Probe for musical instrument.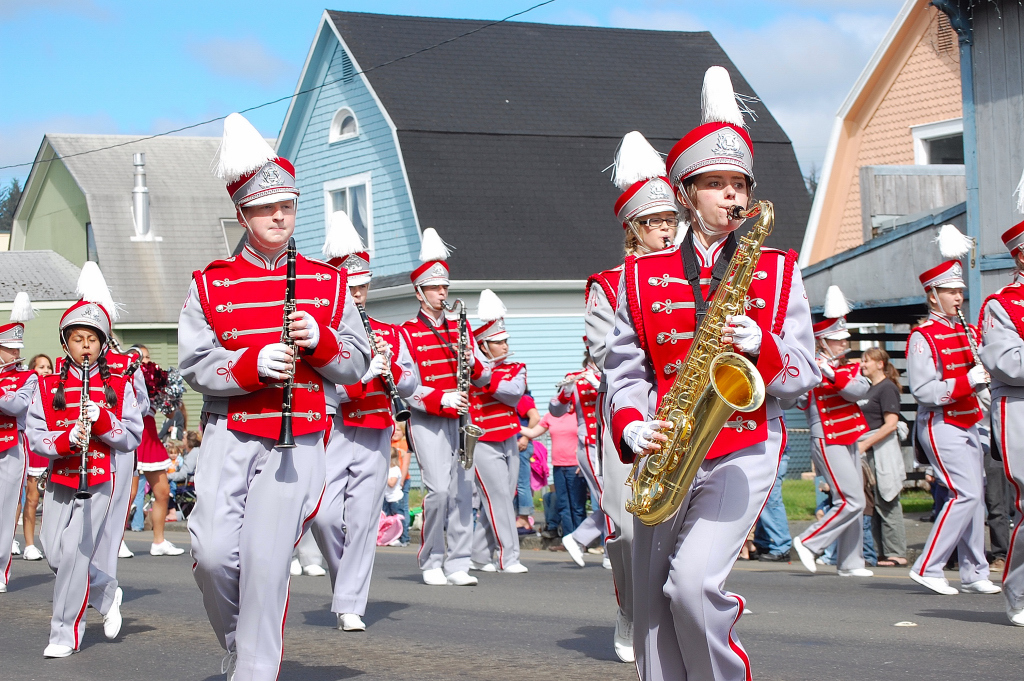
Probe result: [x1=356, y1=299, x2=415, y2=427].
